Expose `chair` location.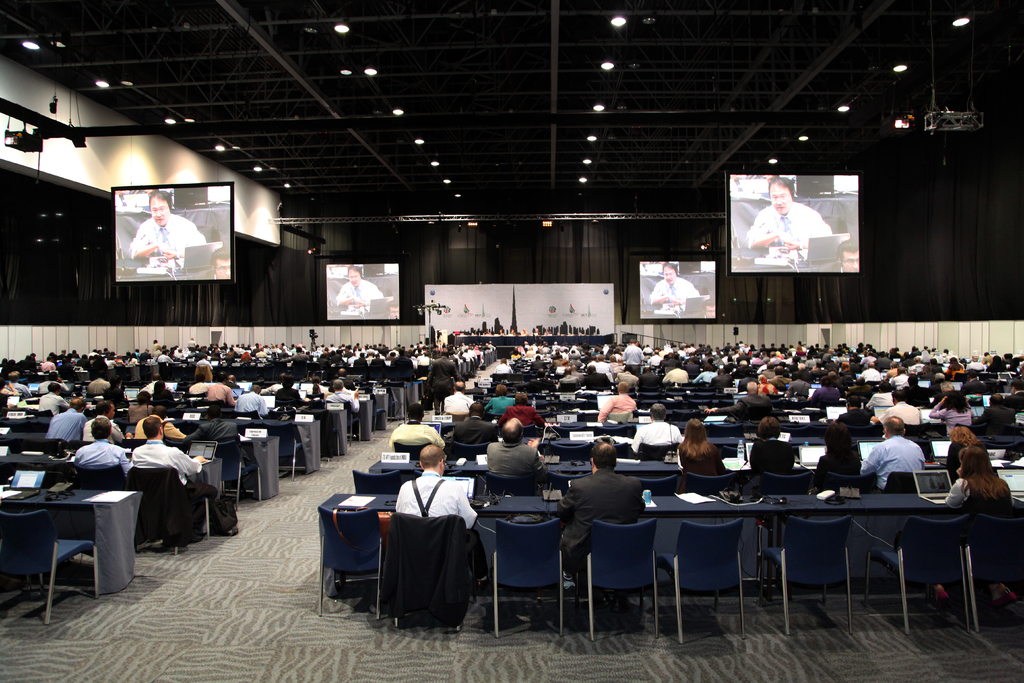
Exposed at {"x1": 317, "y1": 504, "x2": 399, "y2": 620}.
